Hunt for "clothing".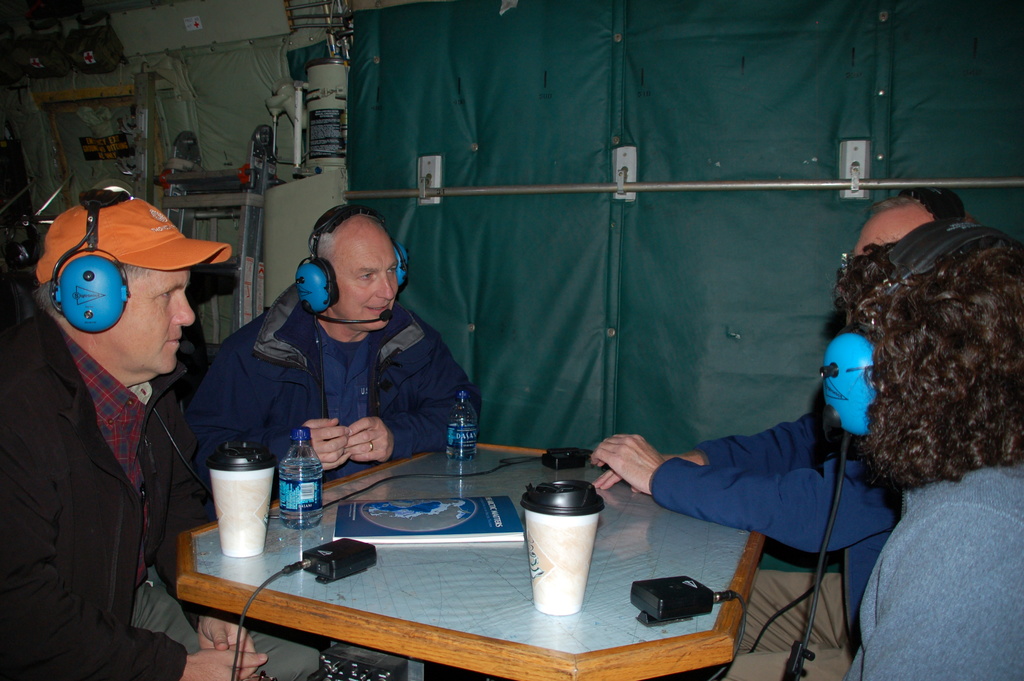
Hunted down at 650:409:898:634.
